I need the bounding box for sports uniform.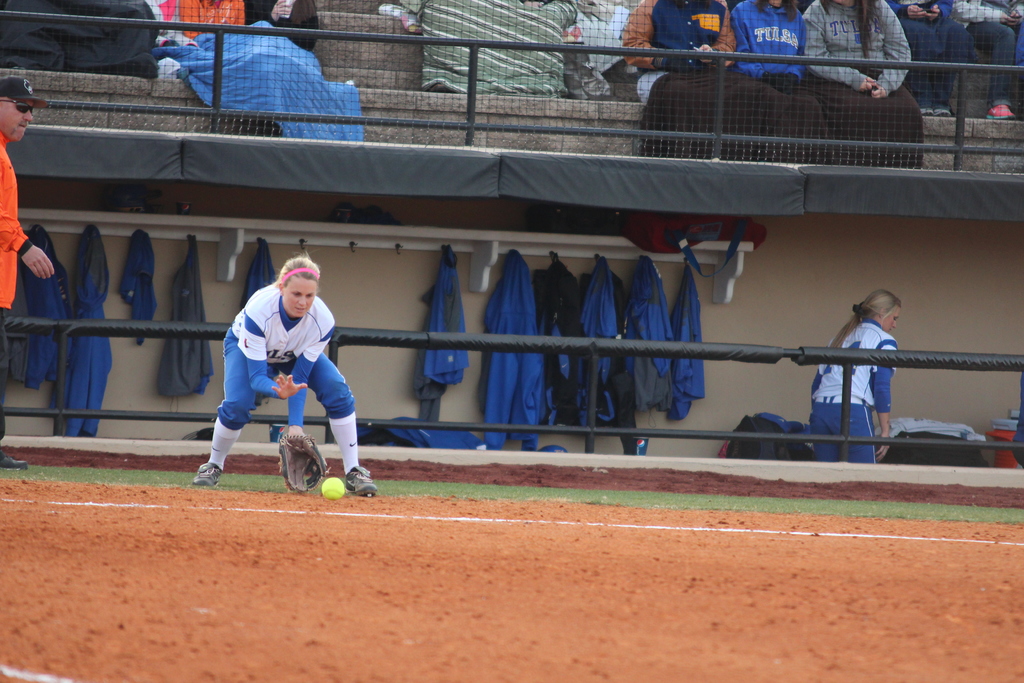
Here it is: 189, 258, 365, 493.
